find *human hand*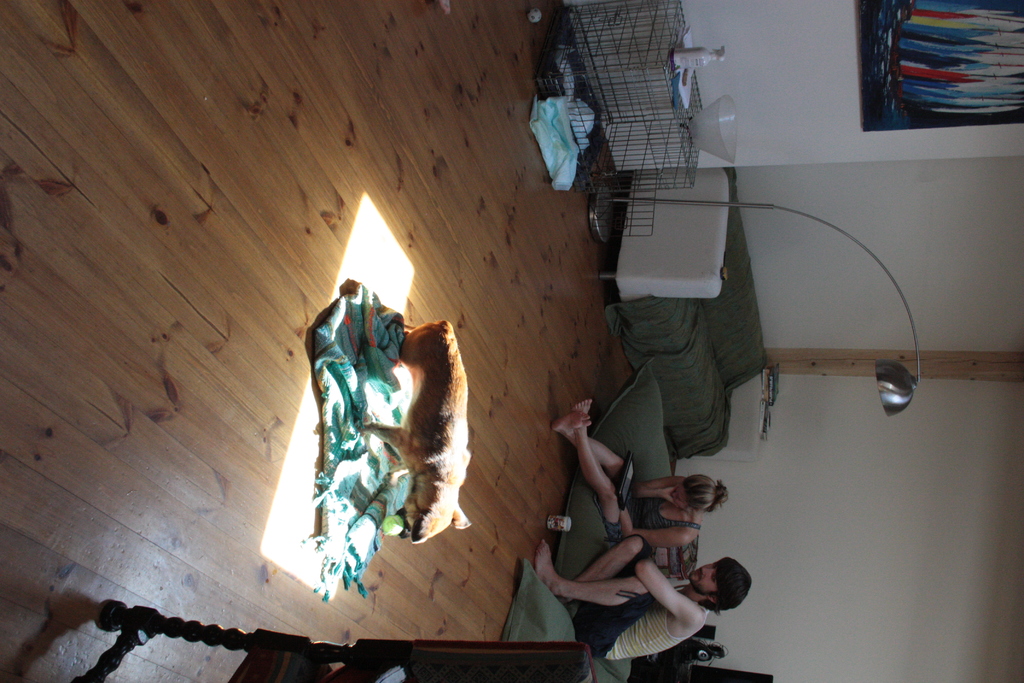
bbox(662, 484, 677, 509)
